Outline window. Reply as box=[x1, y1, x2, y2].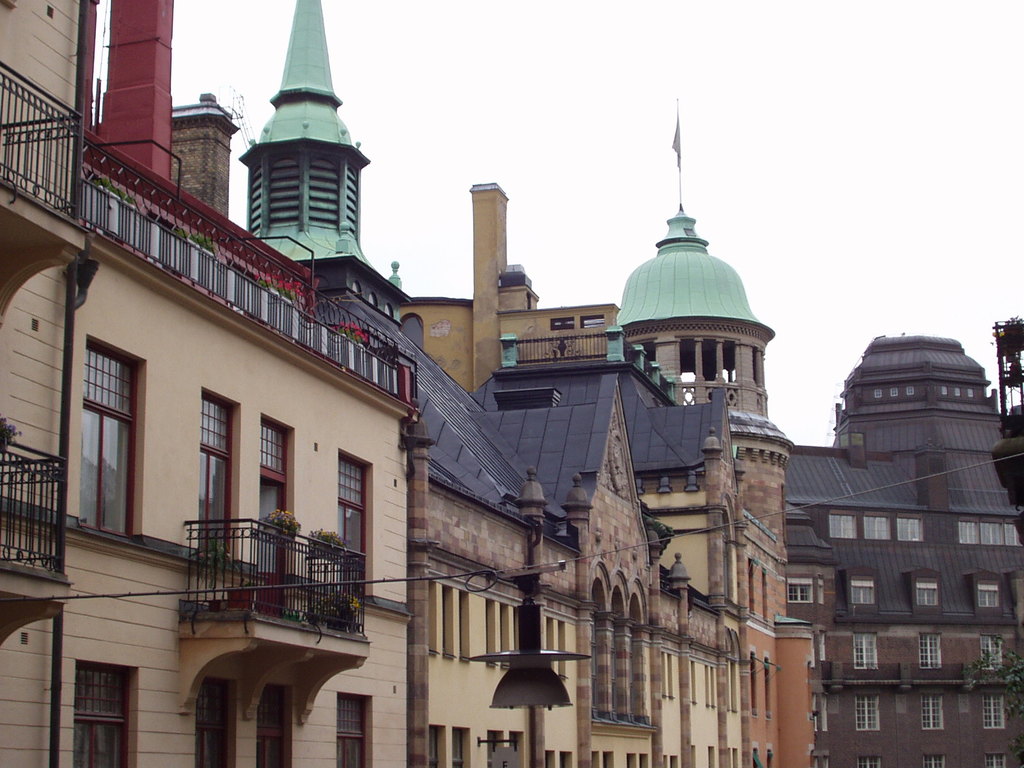
box=[75, 663, 133, 767].
